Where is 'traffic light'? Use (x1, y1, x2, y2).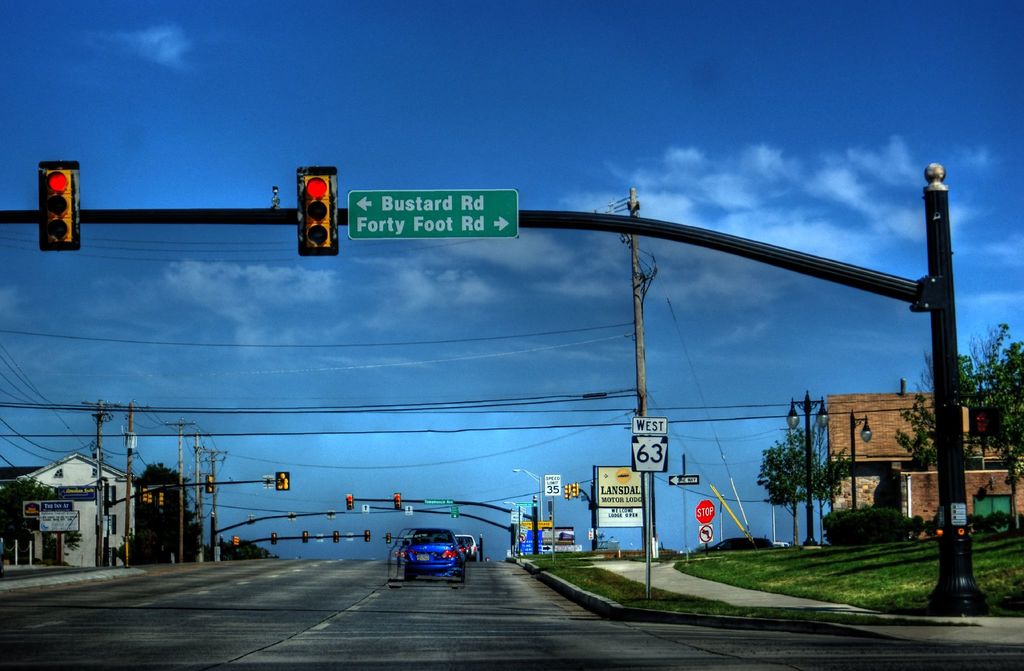
(270, 533, 275, 543).
